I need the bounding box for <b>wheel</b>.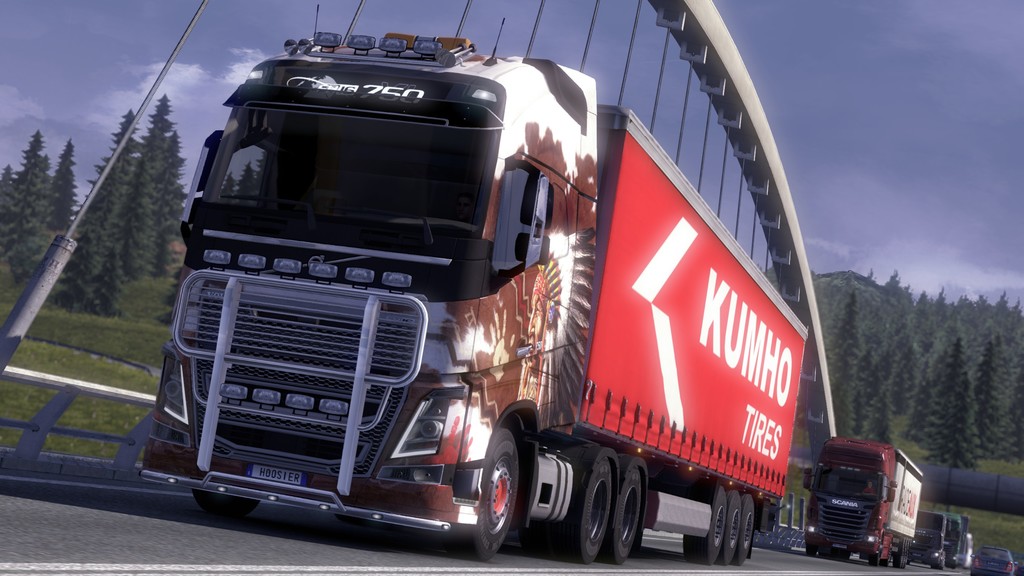
Here it is: [466,427,529,547].
